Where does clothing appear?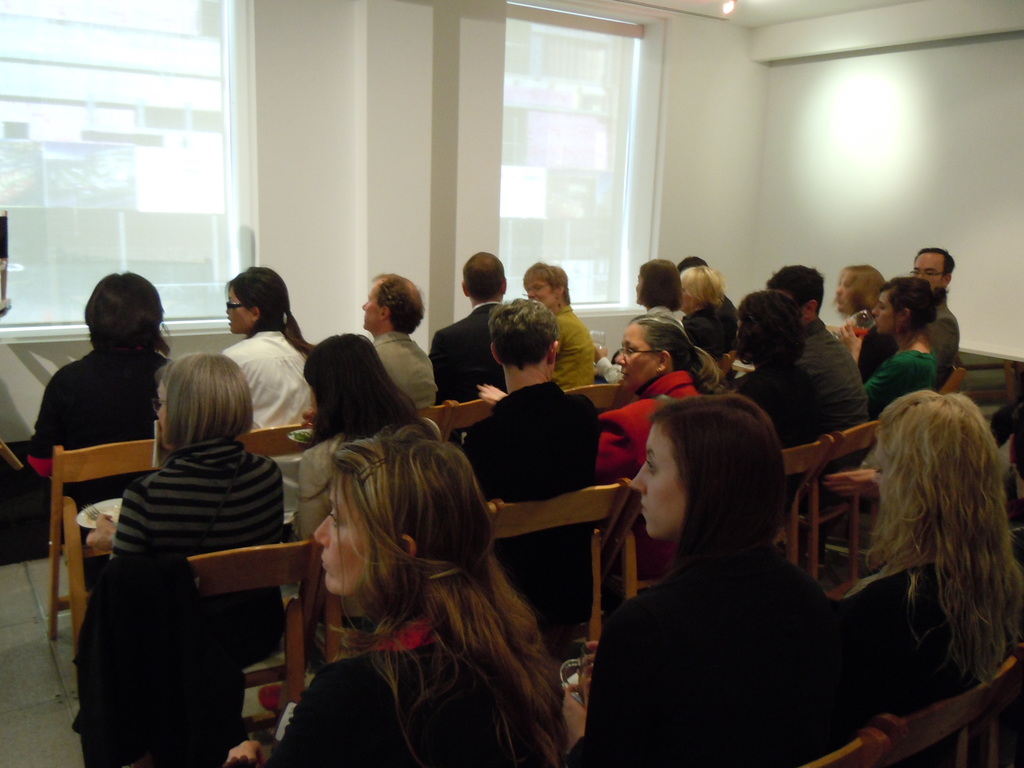
Appears at x1=223, y1=319, x2=309, y2=537.
